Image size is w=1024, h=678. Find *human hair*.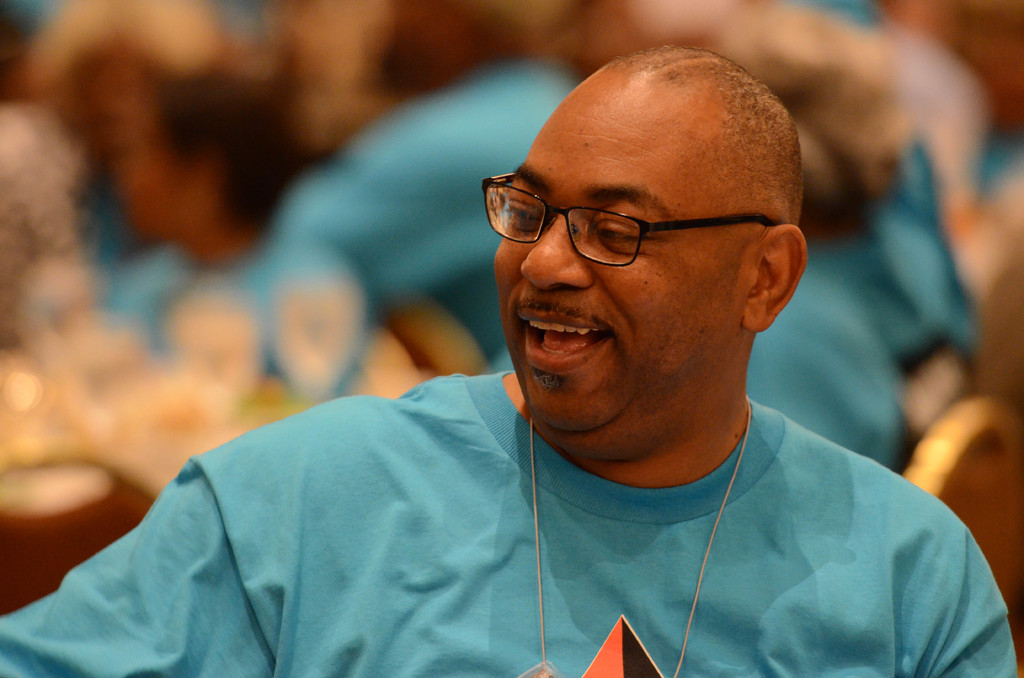
611, 41, 805, 231.
